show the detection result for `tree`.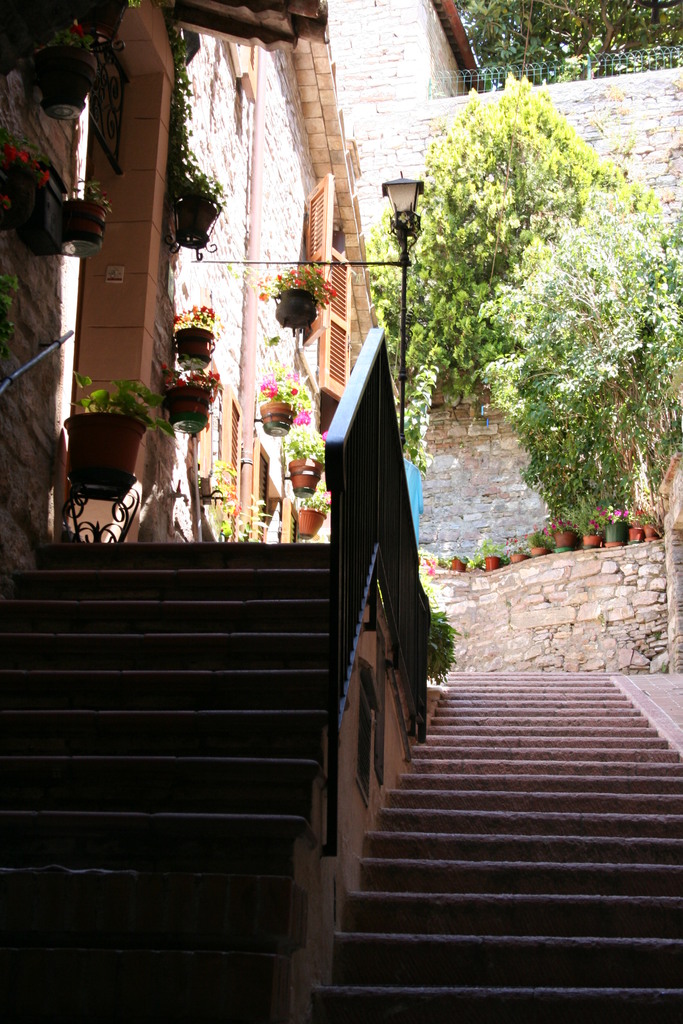
detection(406, 51, 664, 541).
